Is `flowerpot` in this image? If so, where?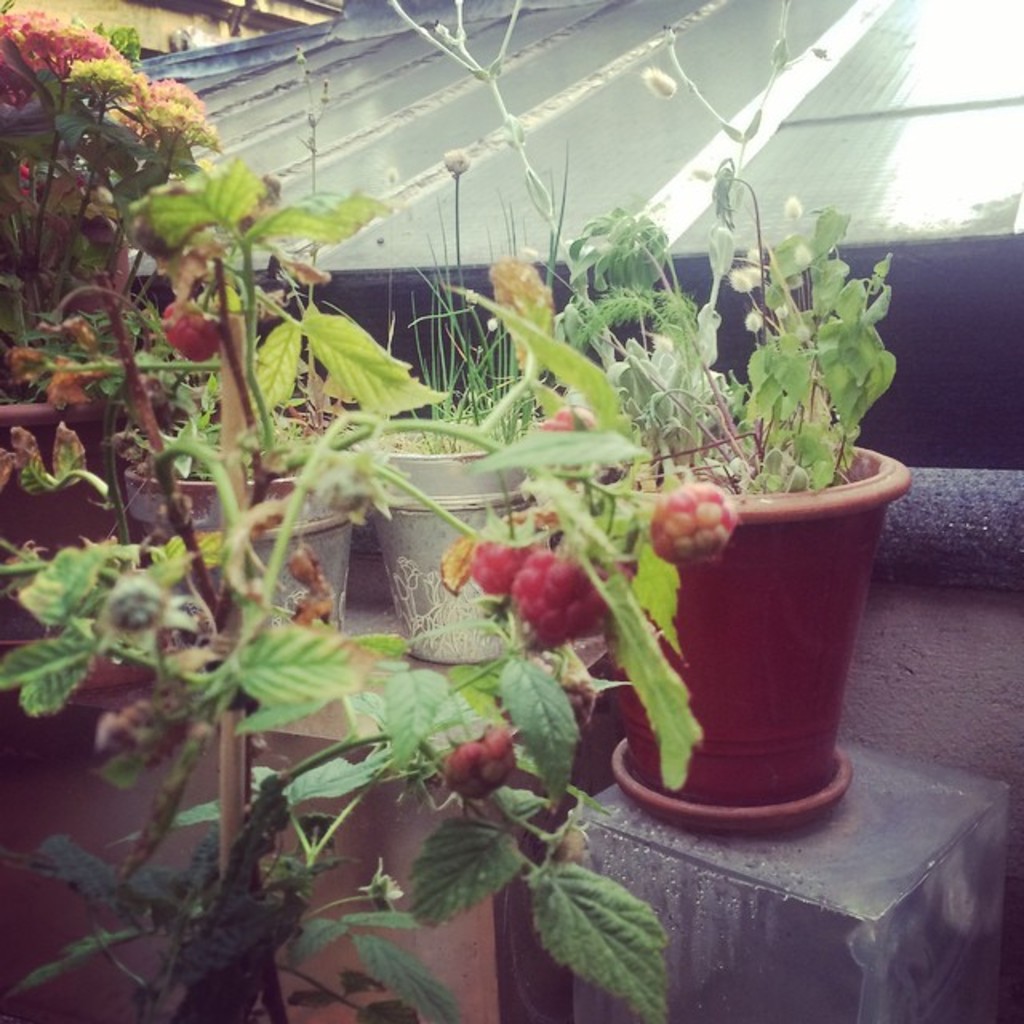
Yes, at bbox=[643, 410, 904, 821].
